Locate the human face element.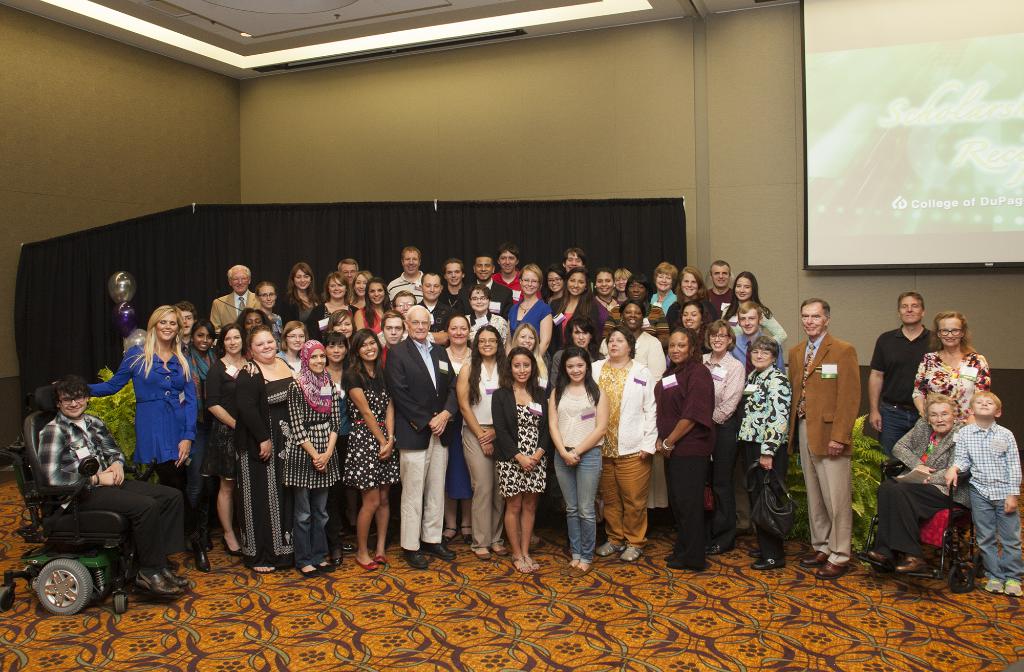
Element bbox: [470,291,492,312].
